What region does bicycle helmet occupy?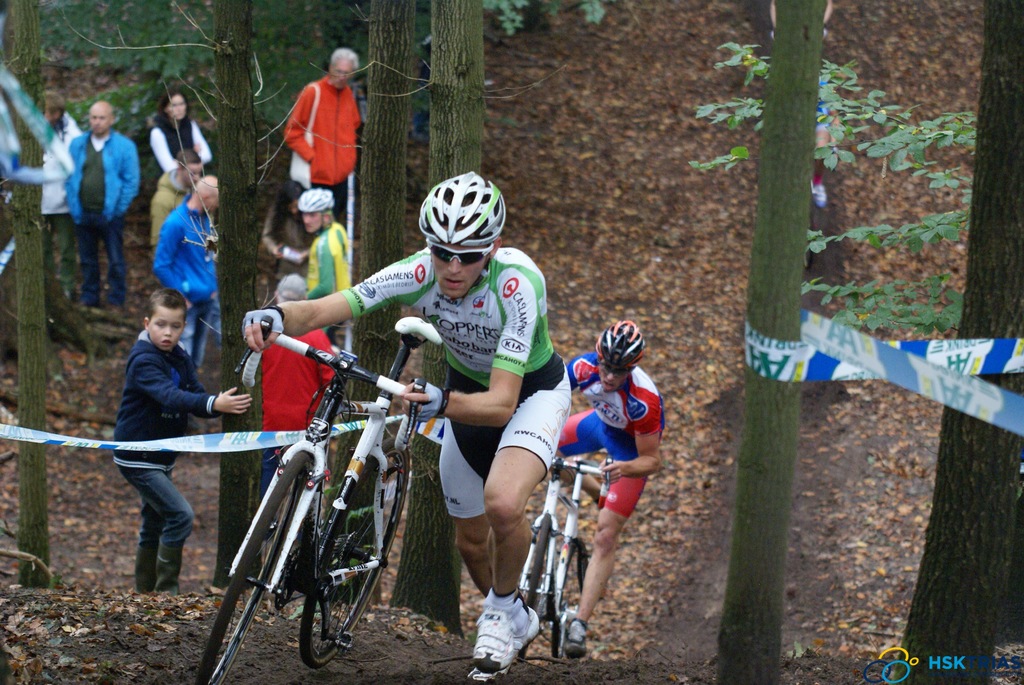
<region>299, 189, 332, 216</region>.
